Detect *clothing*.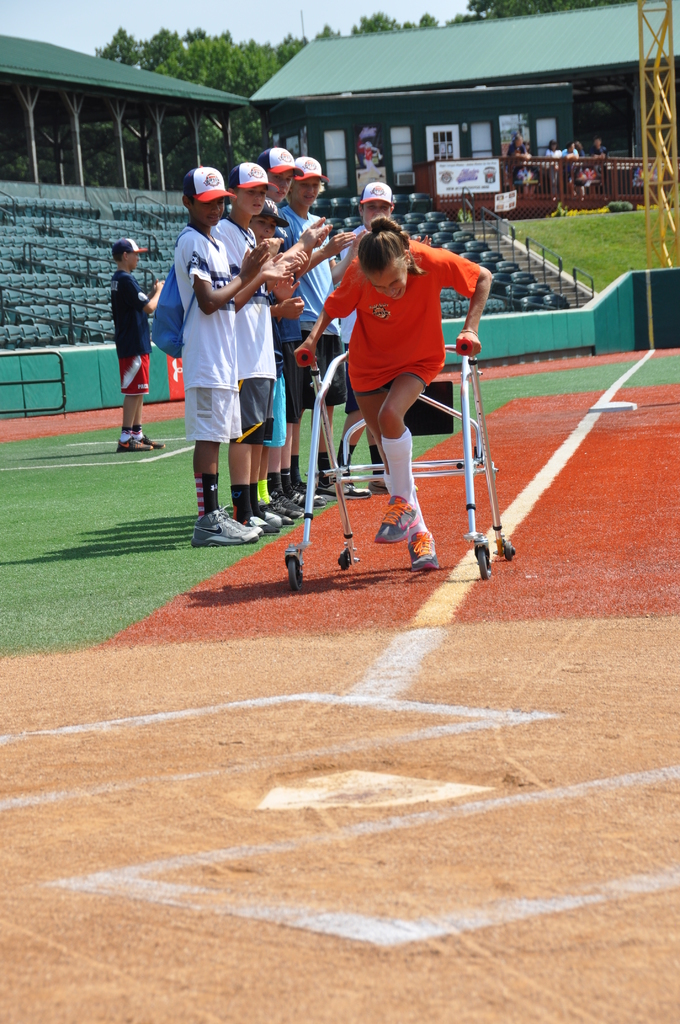
Detected at rect(110, 266, 150, 397).
